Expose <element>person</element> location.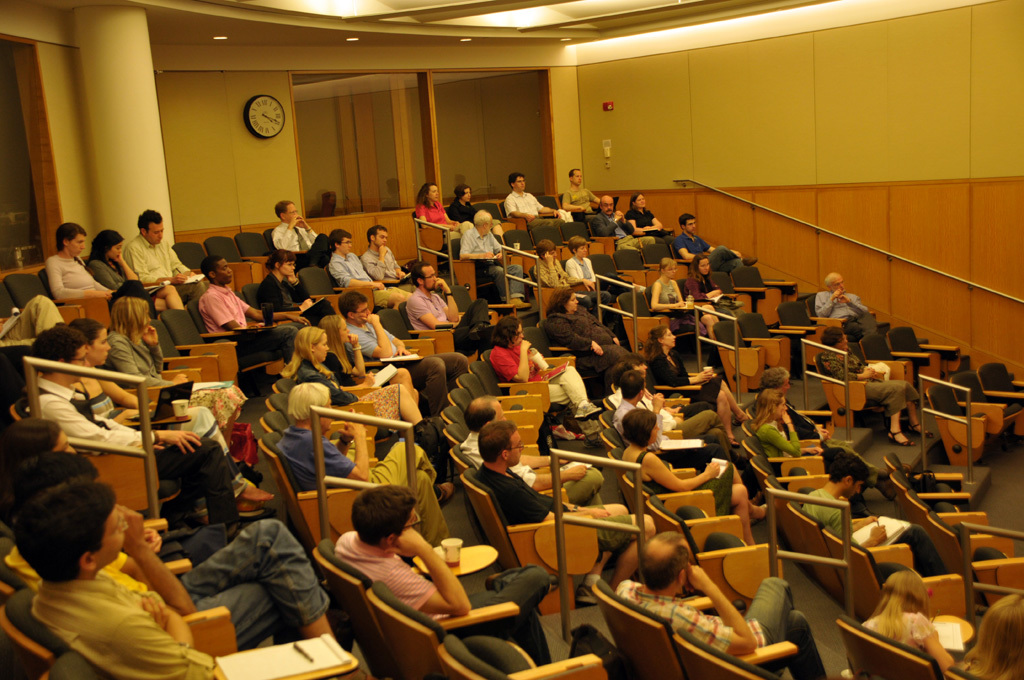
Exposed at [396, 261, 457, 345].
